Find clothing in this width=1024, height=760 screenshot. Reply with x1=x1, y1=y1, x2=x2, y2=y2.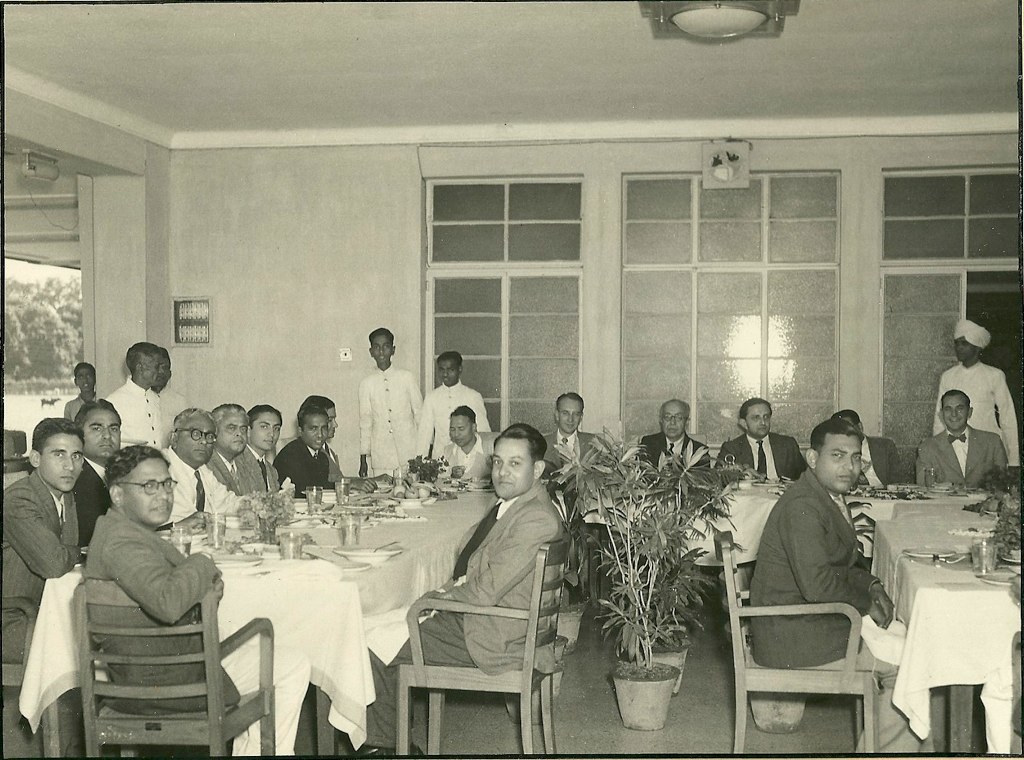
x1=72, y1=457, x2=108, y2=560.
